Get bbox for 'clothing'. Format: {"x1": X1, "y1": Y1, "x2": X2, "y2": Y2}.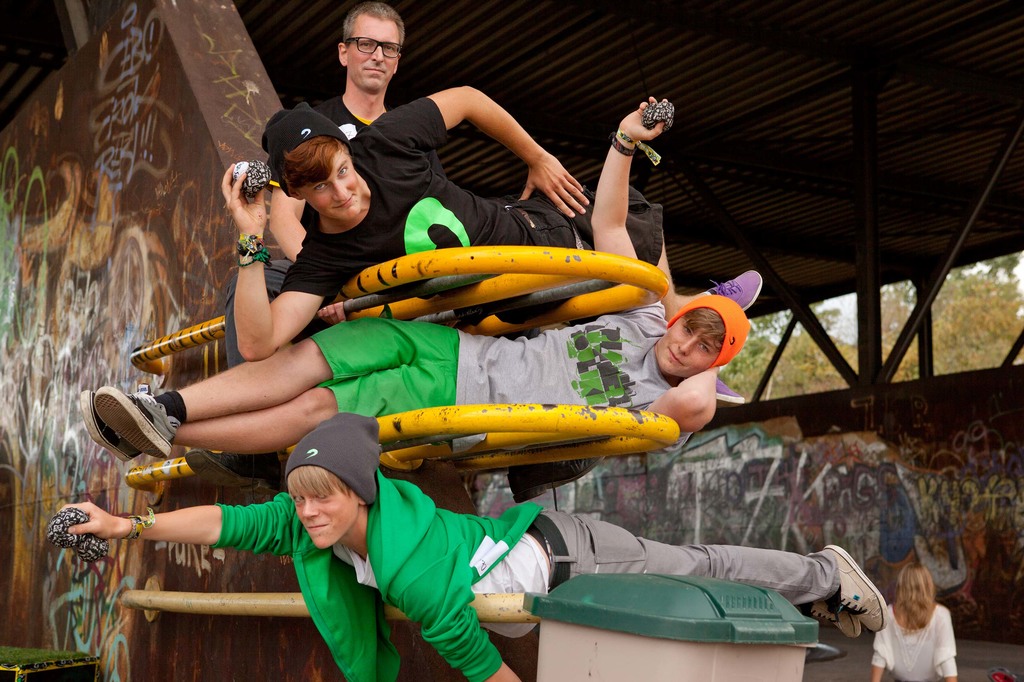
{"x1": 314, "y1": 290, "x2": 708, "y2": 440}.
